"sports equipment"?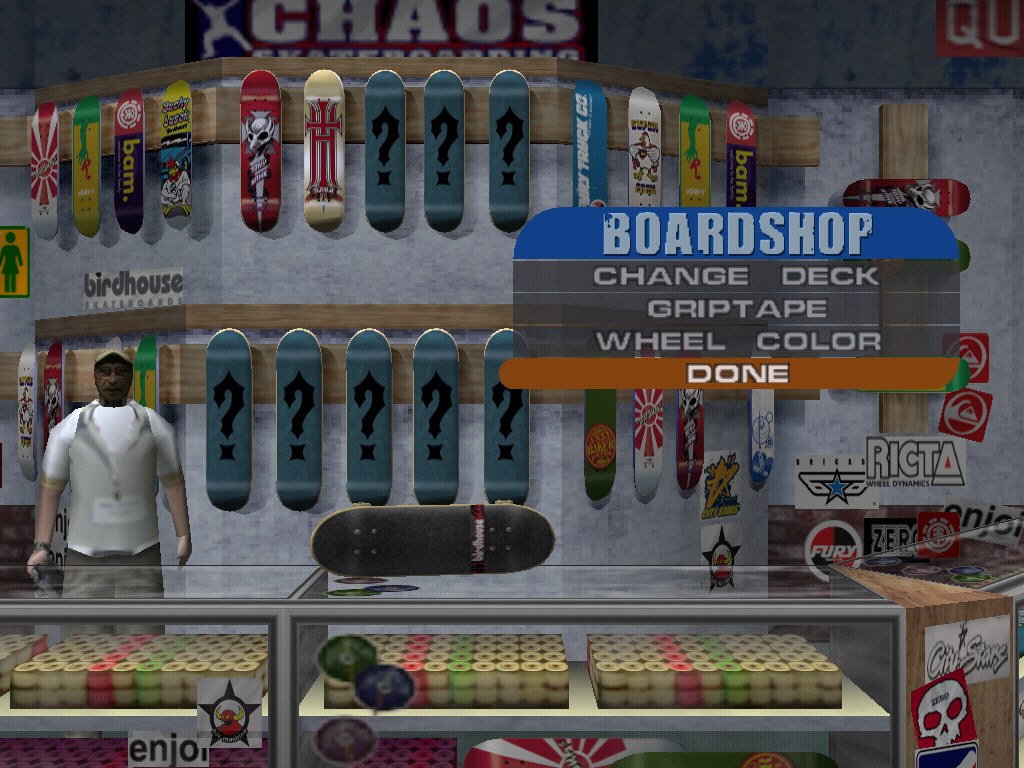
<bbox>36, 337, 67, 443</bbox>
